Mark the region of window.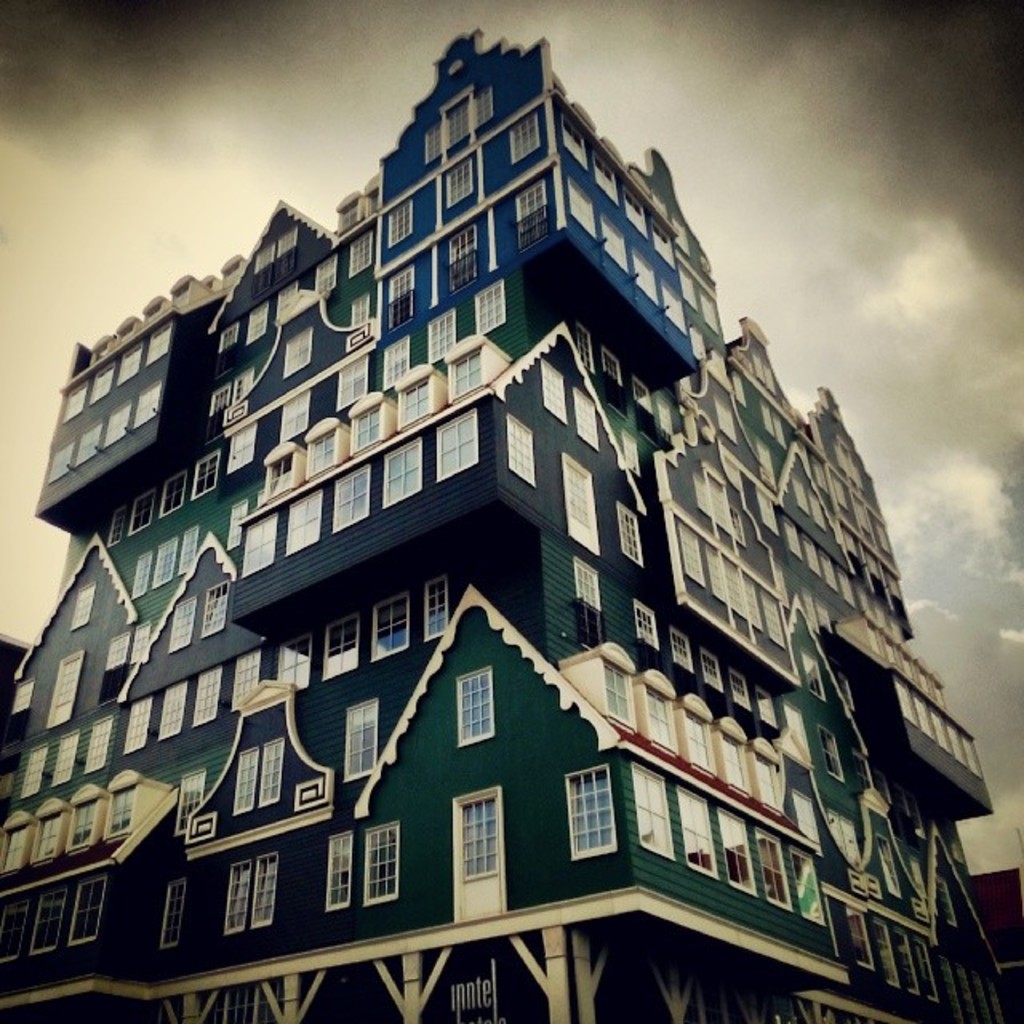
Region: left=96, top=632, right=126, bottom=707.
